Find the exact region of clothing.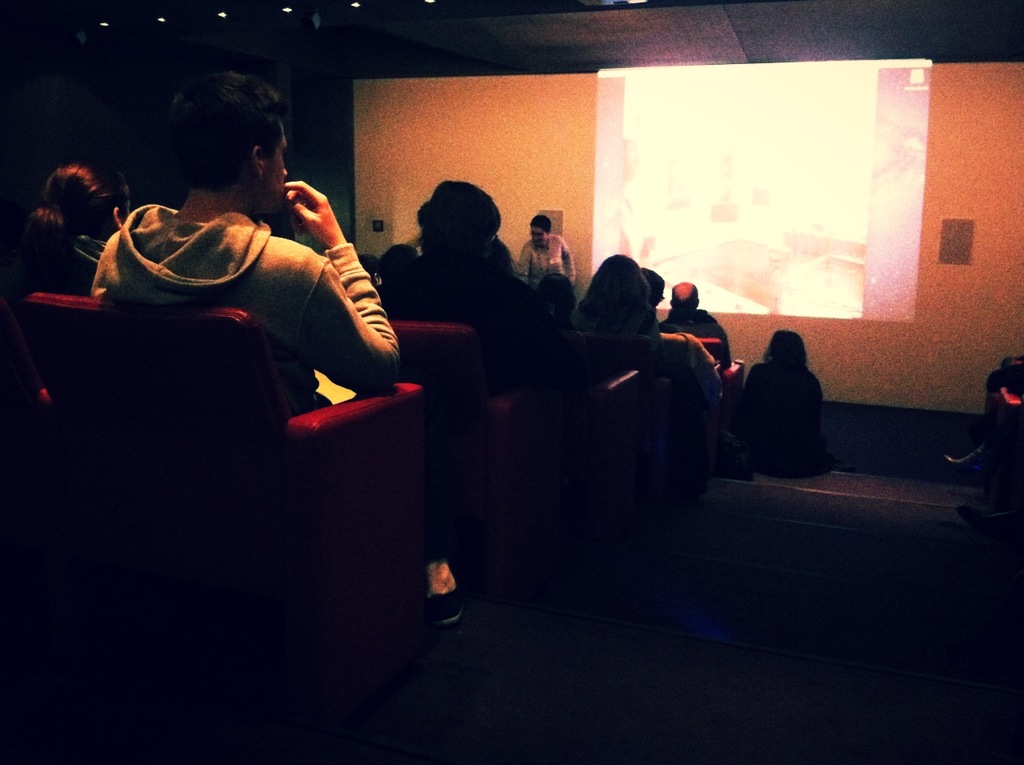
Exact region: bbox(89, 155, 361, 379).
